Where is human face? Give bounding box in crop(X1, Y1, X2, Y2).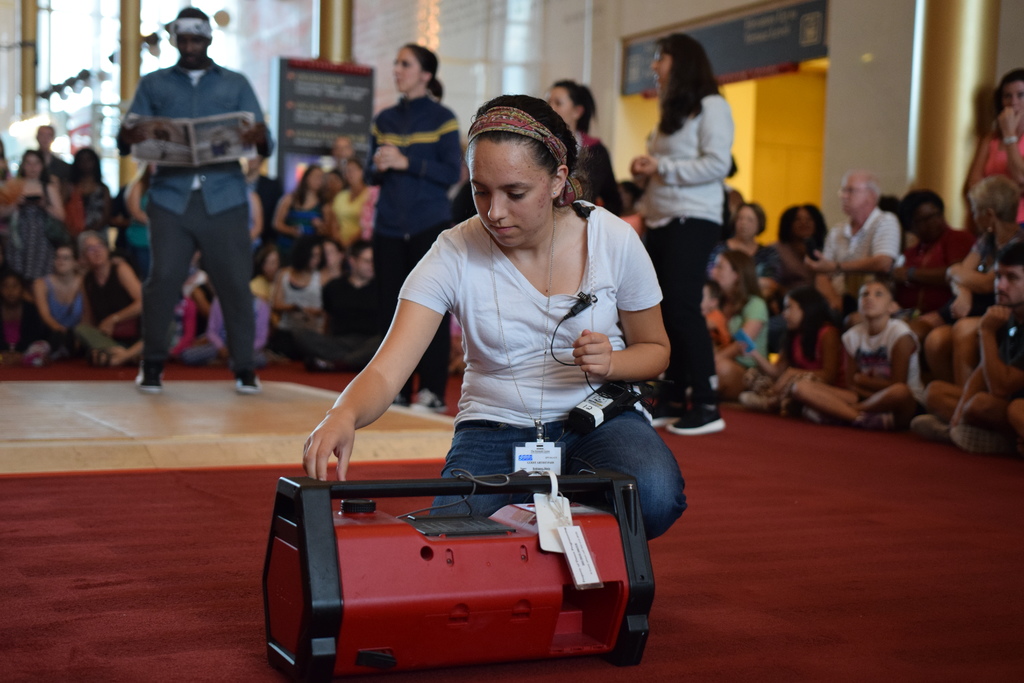
crop(24, 154, 49, 183).
